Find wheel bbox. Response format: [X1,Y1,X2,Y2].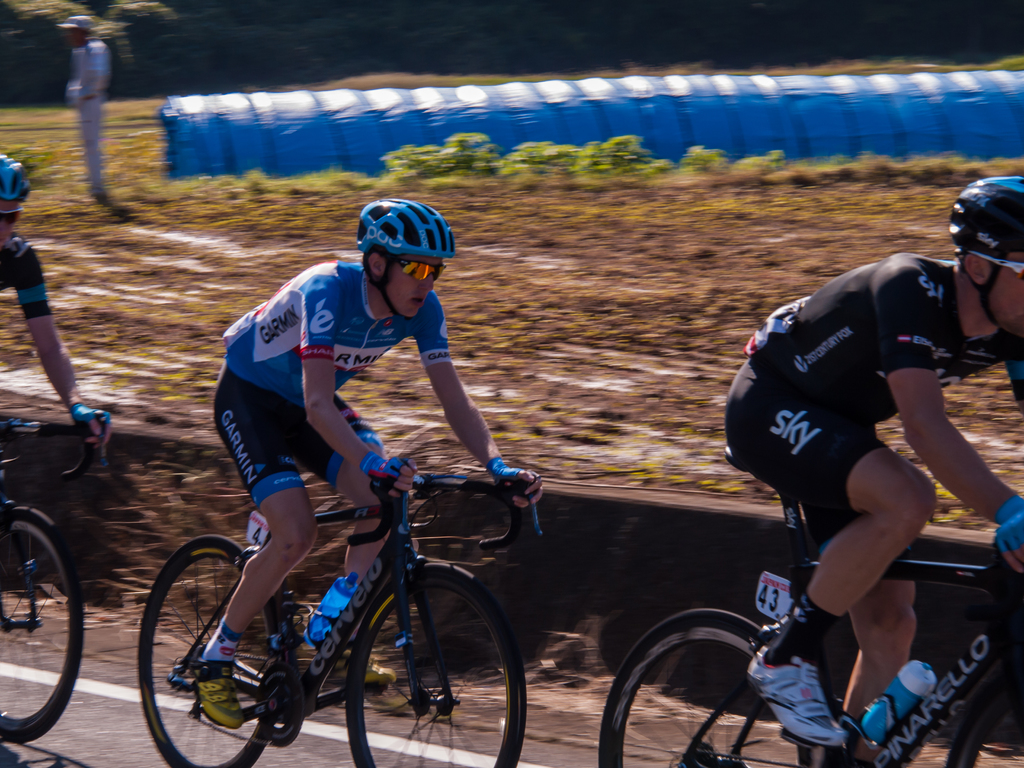
[950,660,1023,767].
